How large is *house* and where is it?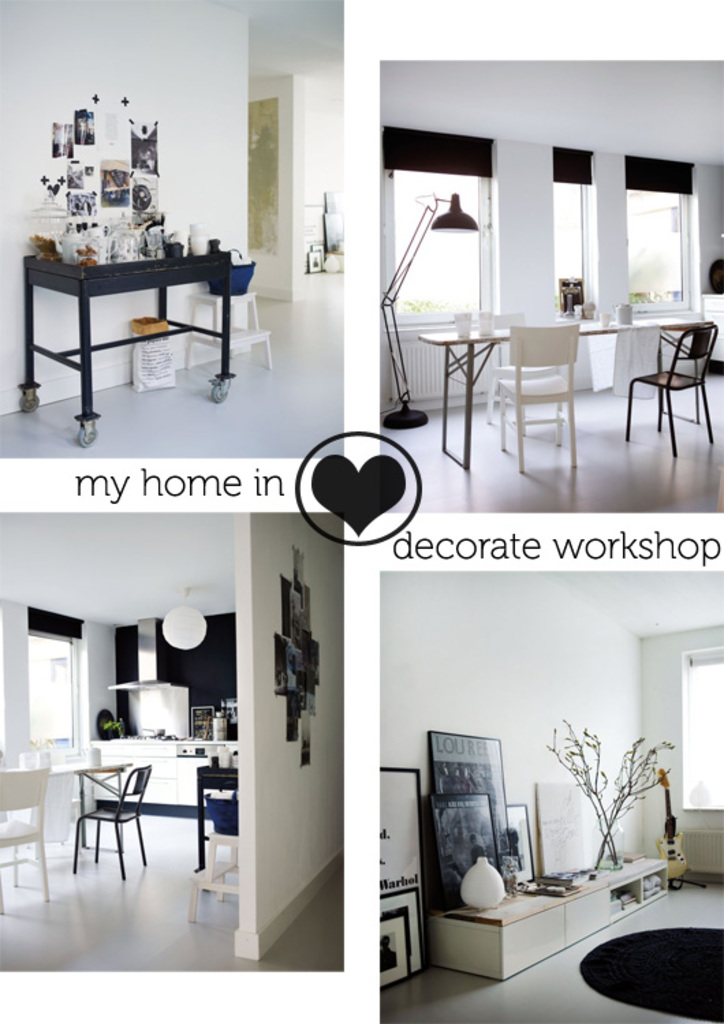
Bounding box: 380,59,723,511.
